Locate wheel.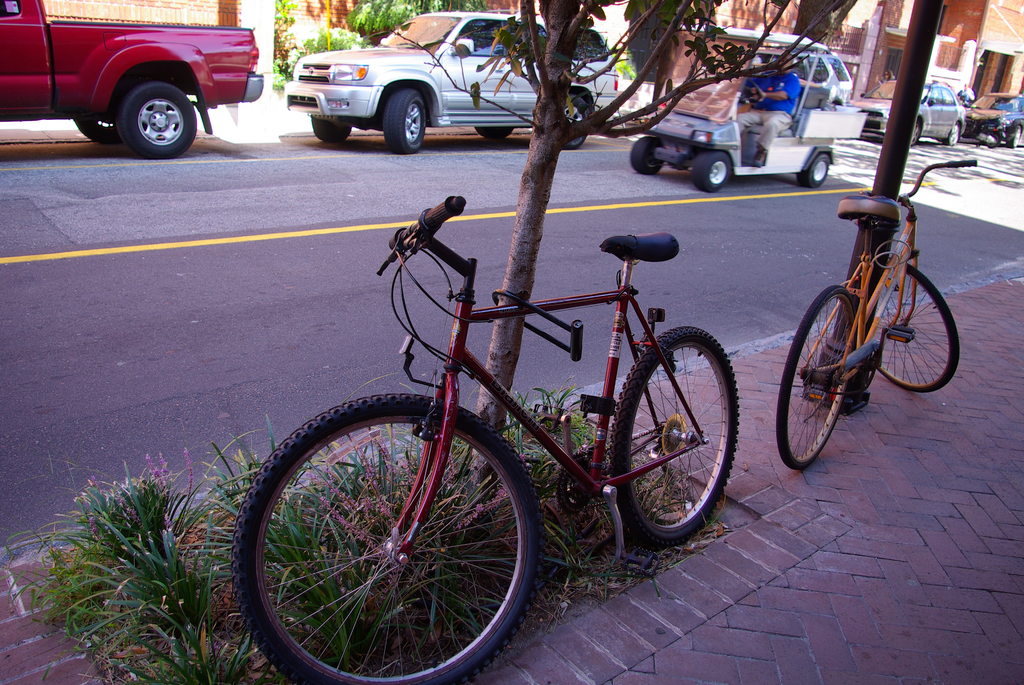
Bounding box: {"x1": 308, "y1": 114, "x2": 349, "y2": 145}.
